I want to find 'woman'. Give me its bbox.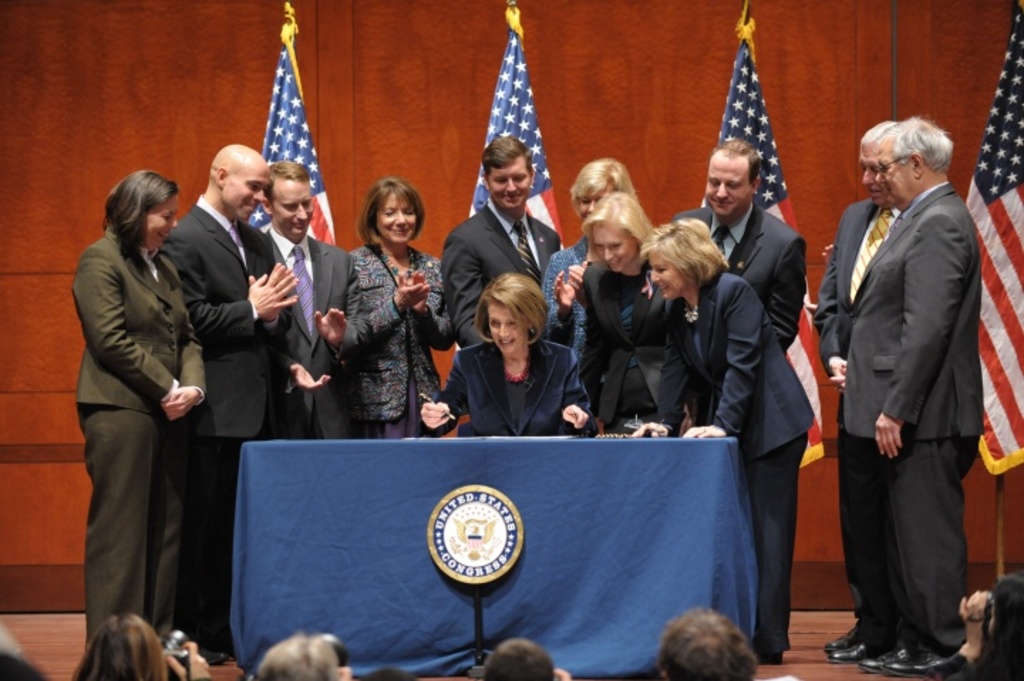
select_region(536, 158, 654, 427).
